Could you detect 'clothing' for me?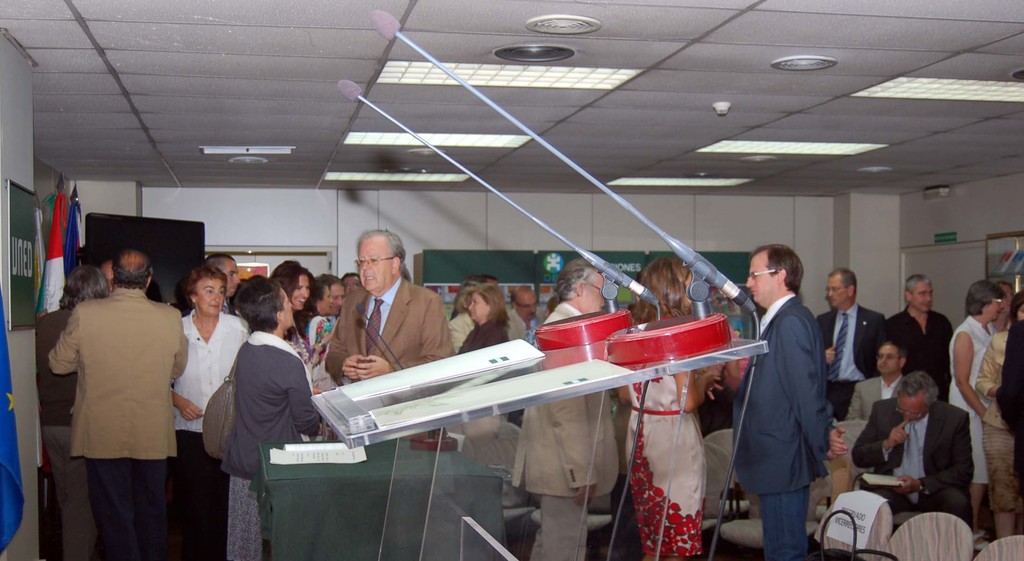
Detection result: <box>816,309,877,421</box>.
